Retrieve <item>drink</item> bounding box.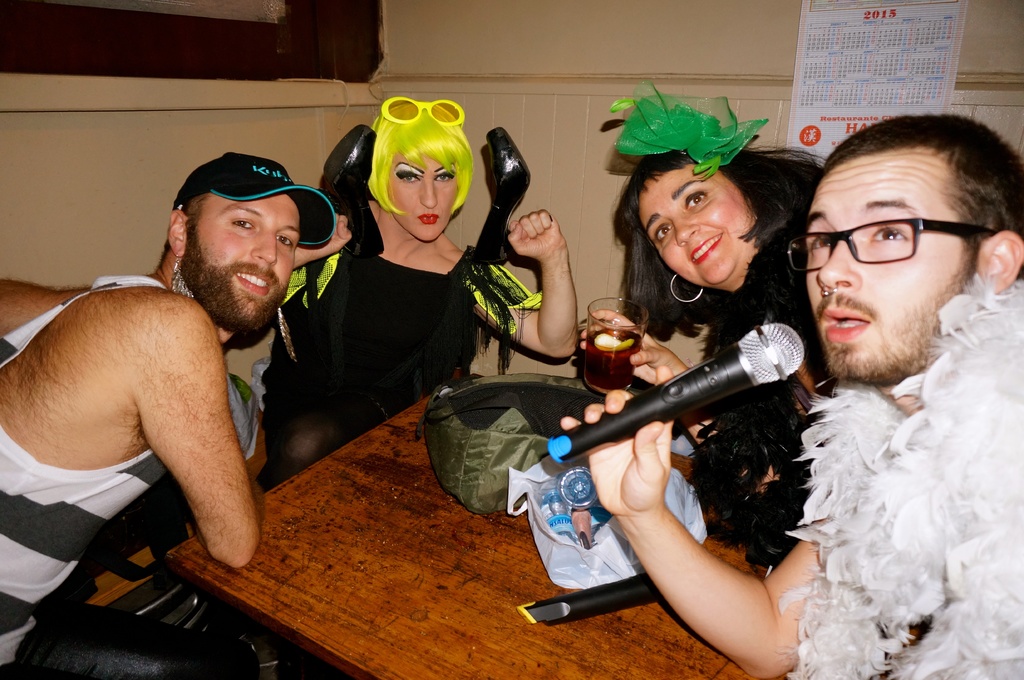
Bounding box: <region>584, 329, 638, 393</region>.
